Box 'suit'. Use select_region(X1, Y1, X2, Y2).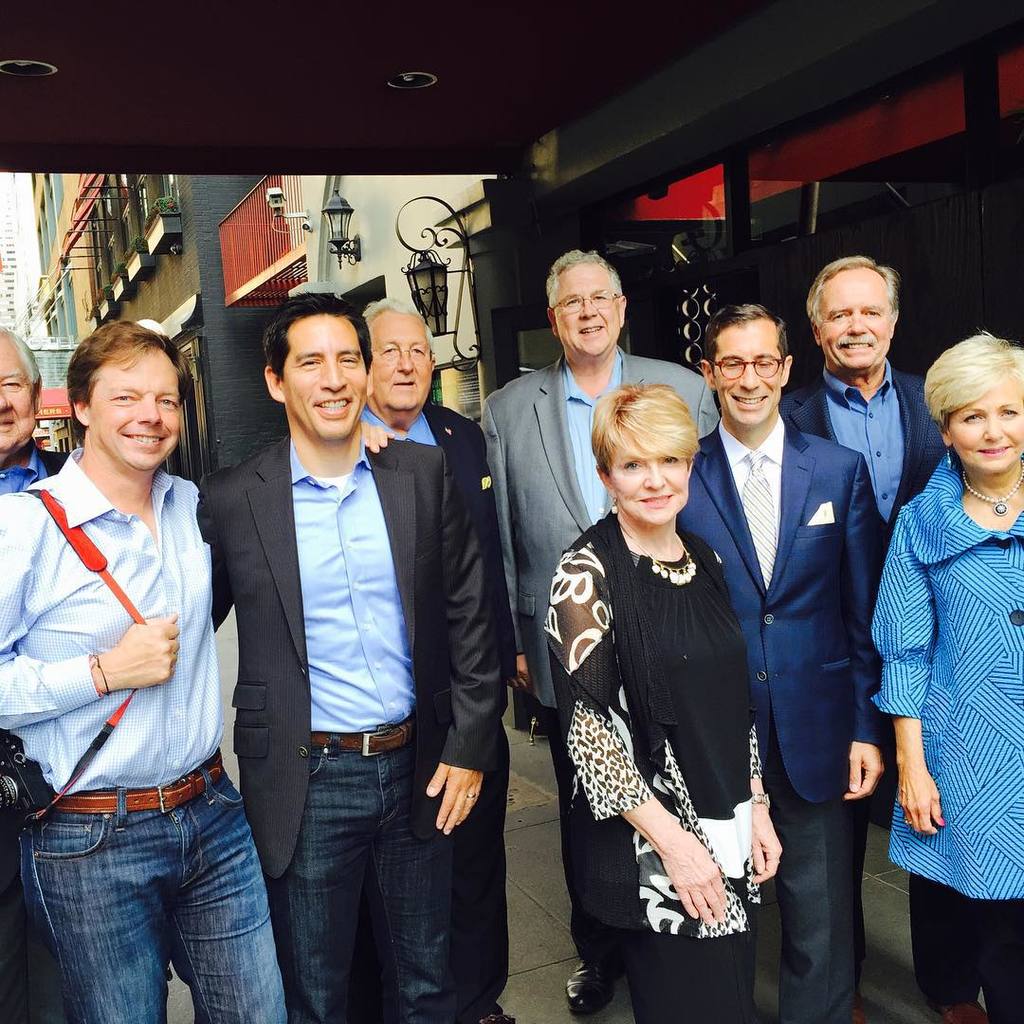
select_region(628, 305, 870, 1000).
